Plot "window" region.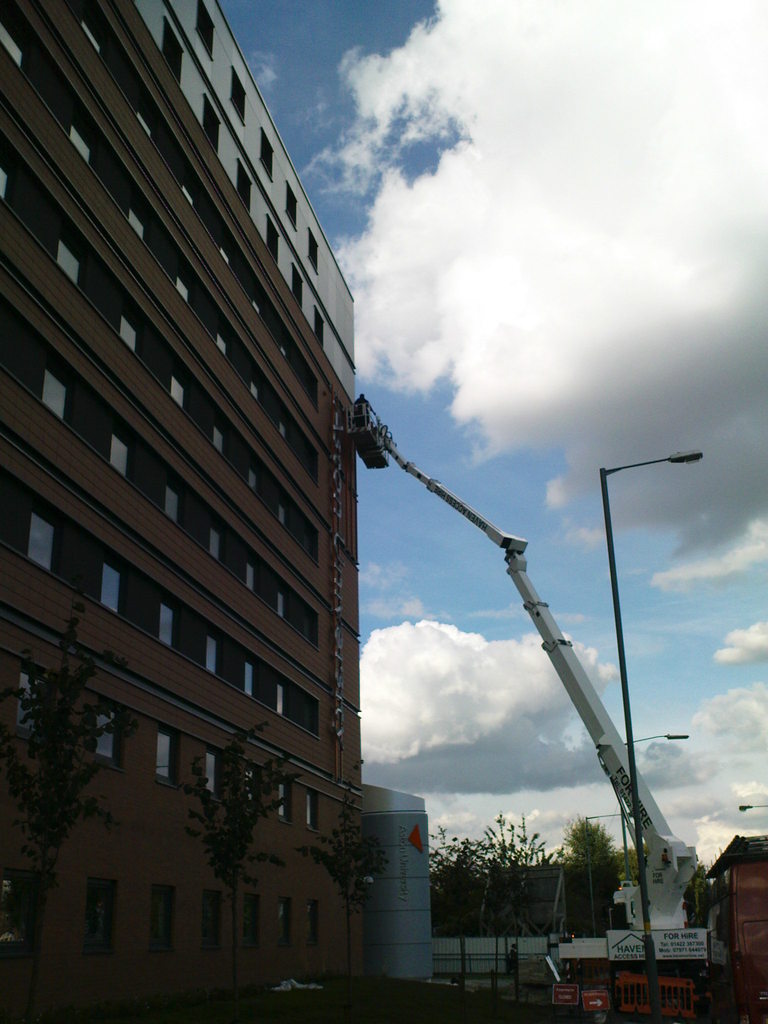
Plotted at locate(6, 866, 45, 962).
